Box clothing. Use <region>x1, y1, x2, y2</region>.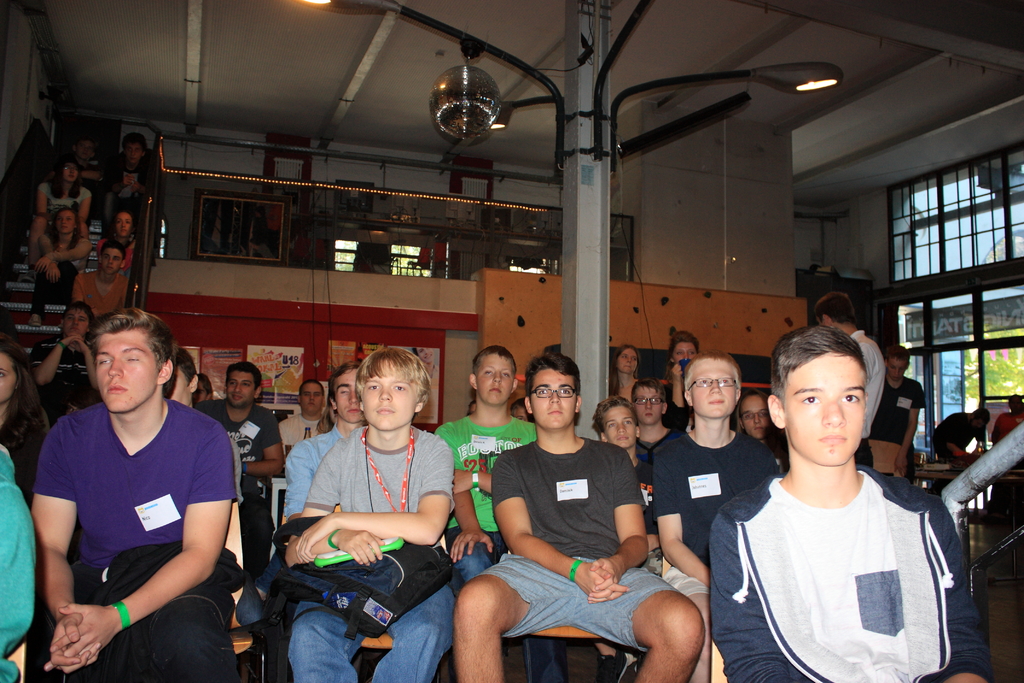
<region>854, 327, 889, 441</region>.
